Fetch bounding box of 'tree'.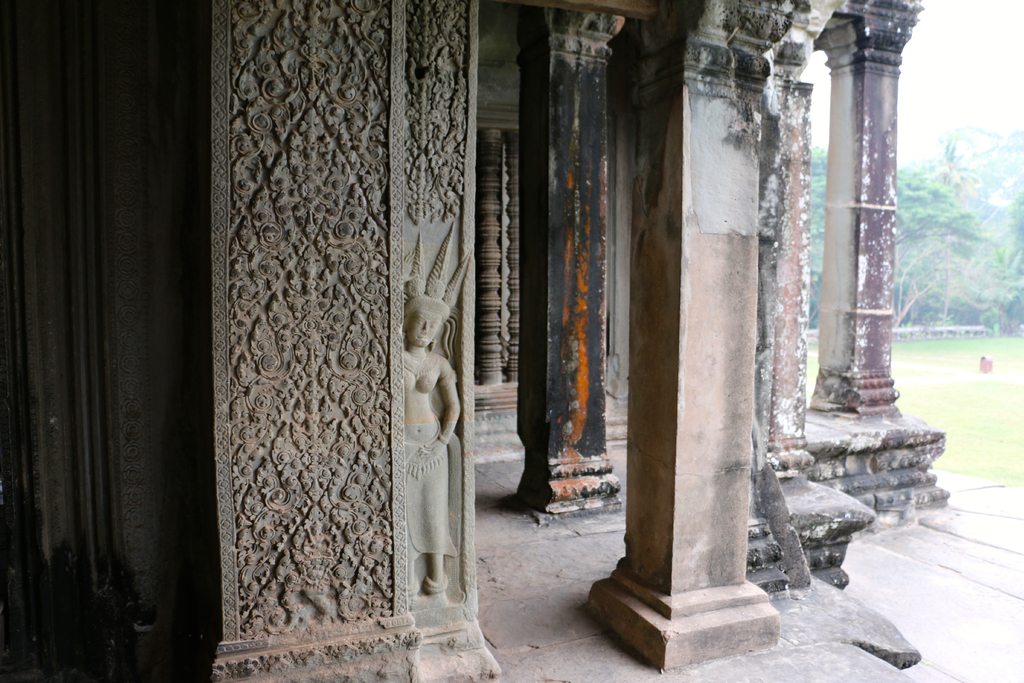
Bbox: <box>799,140,858,329</box>.
